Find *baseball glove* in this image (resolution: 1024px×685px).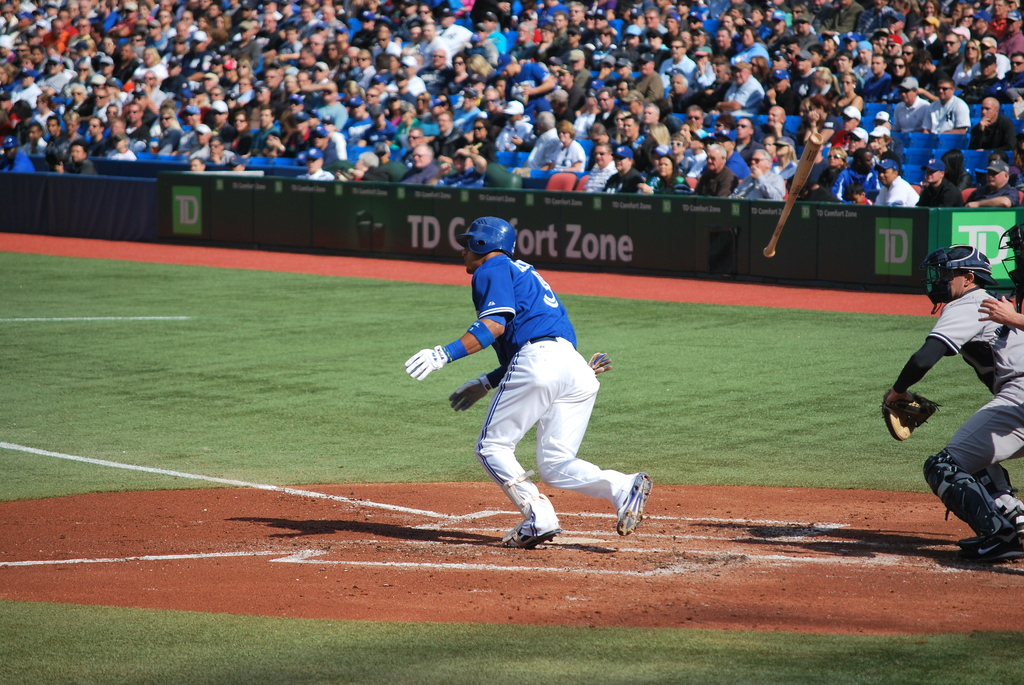
Rect(399, 340, 452, 382).
